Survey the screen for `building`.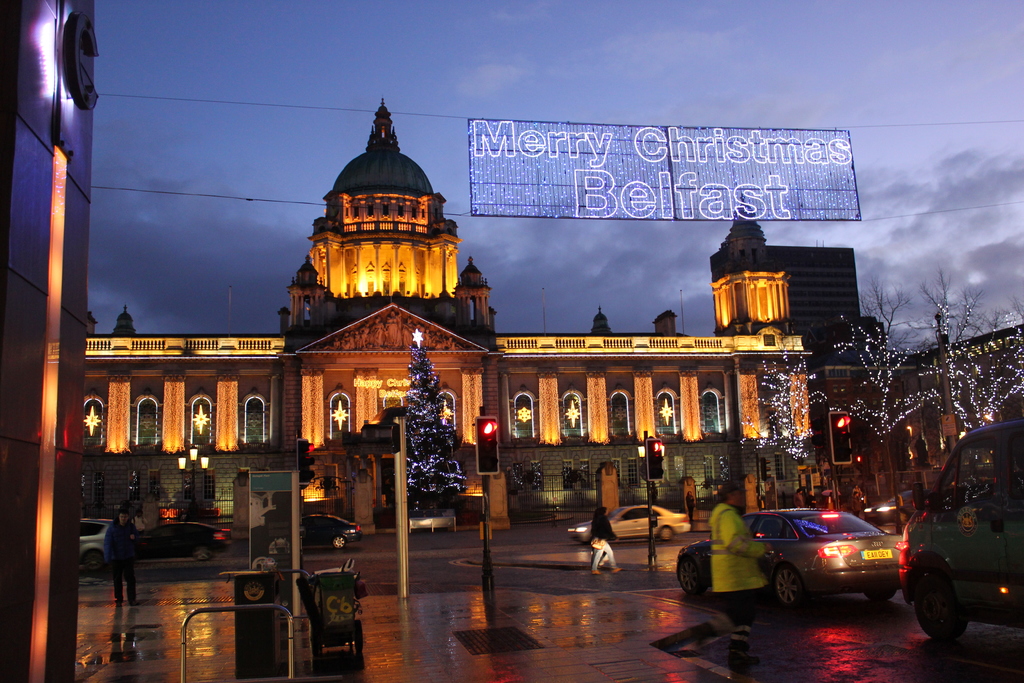
Survey found: 0,0,97,682.
